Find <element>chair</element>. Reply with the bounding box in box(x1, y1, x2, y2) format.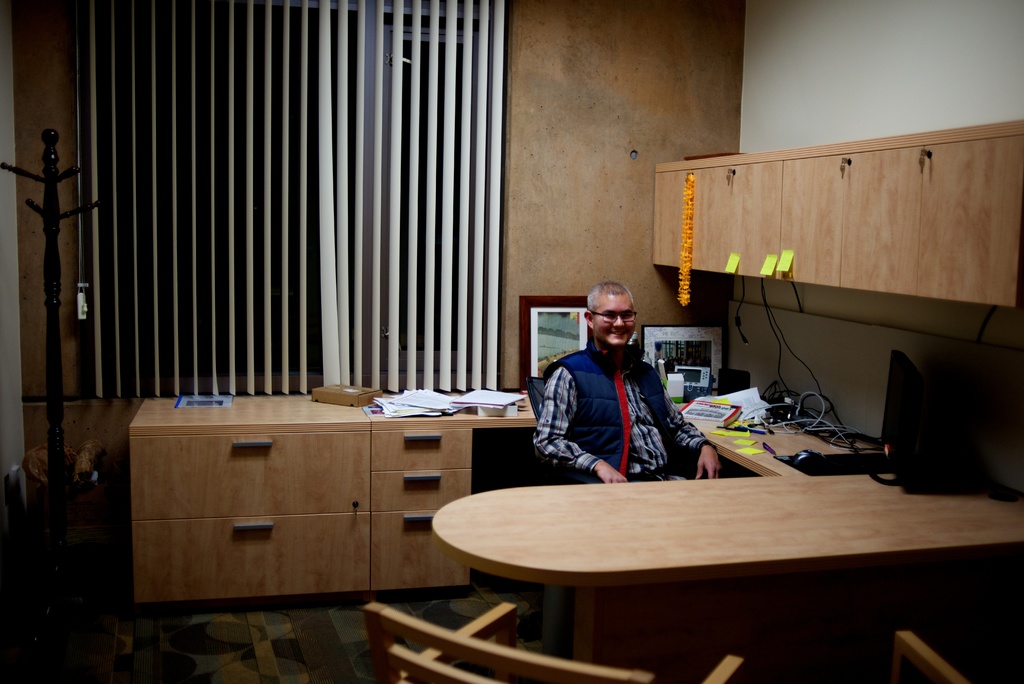
box(362, 594, 750, 683).
